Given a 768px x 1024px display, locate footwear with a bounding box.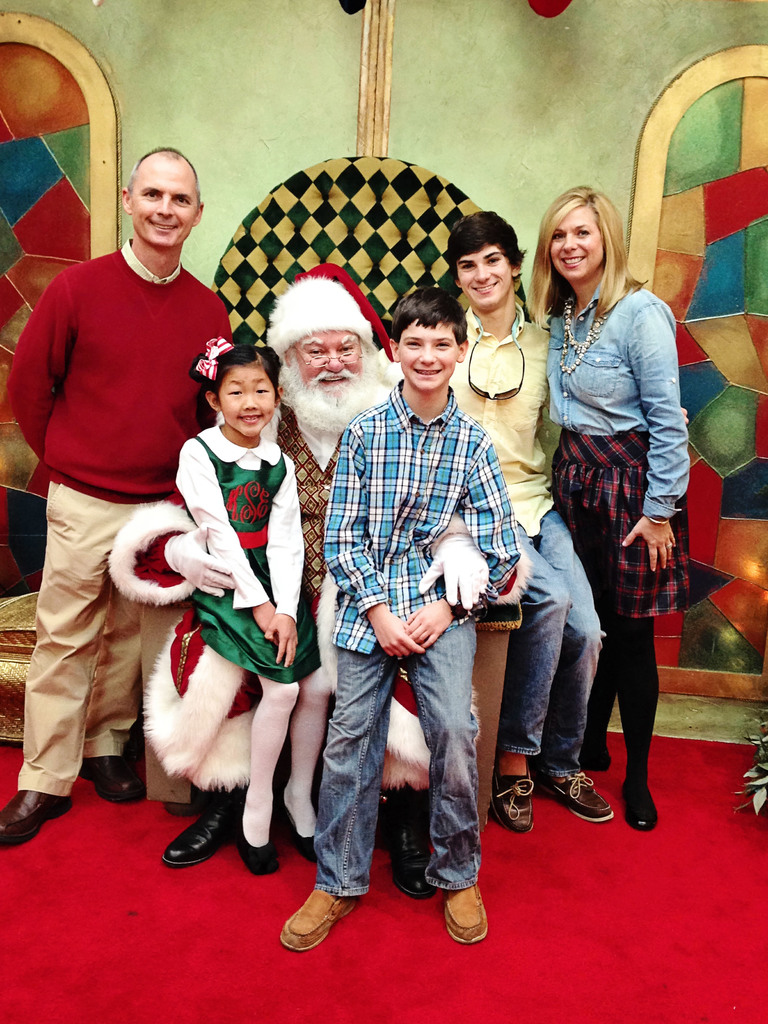
Located: 583 733 612 770.
